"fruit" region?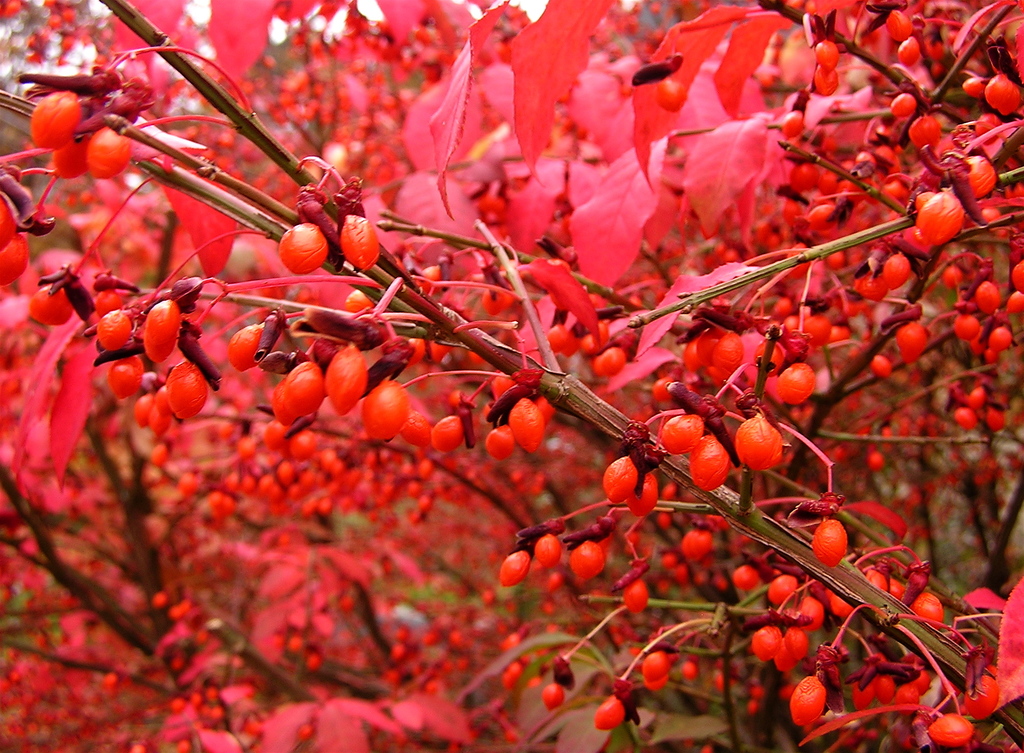
left=892, top=320, right=927, bottom=360
